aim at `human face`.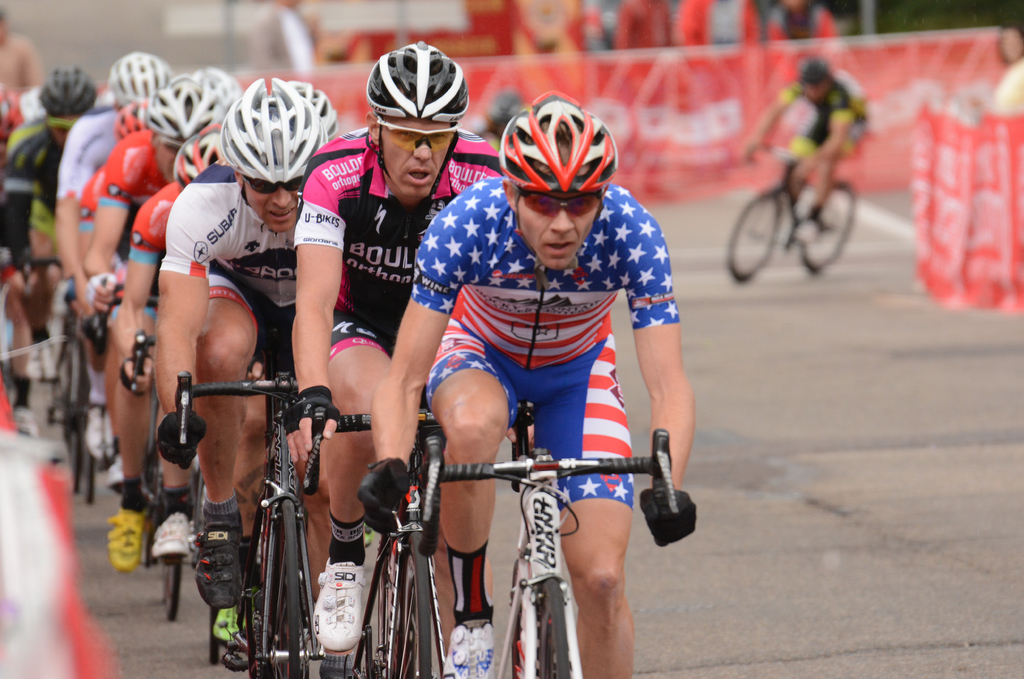
Aimed at 519,190,598,263.
